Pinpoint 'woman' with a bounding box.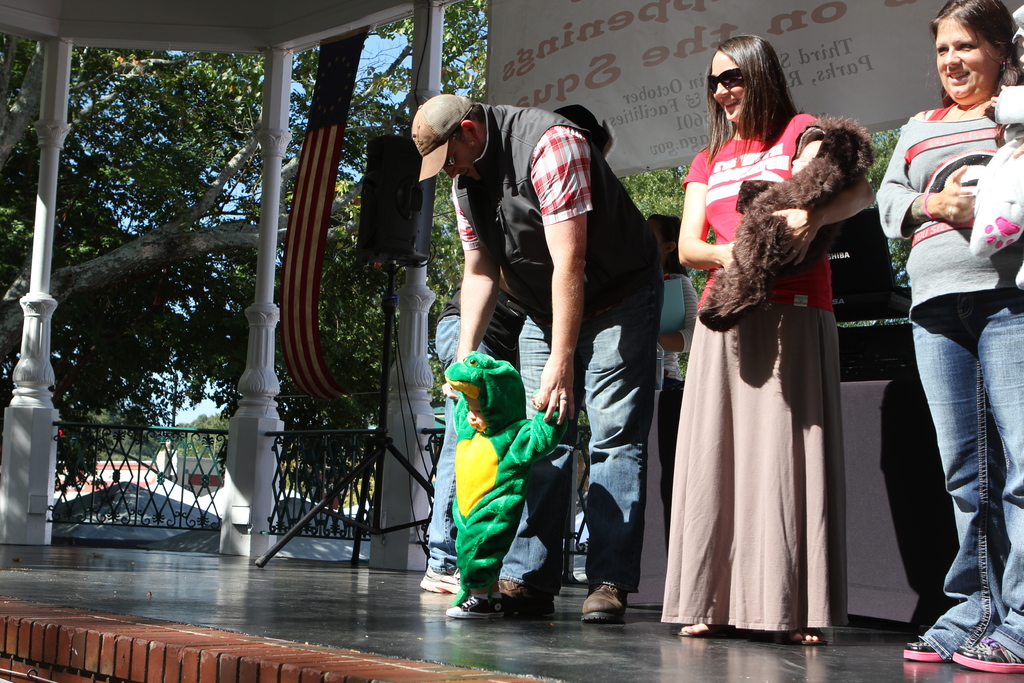
BBox(657, 31, 872, 644).
